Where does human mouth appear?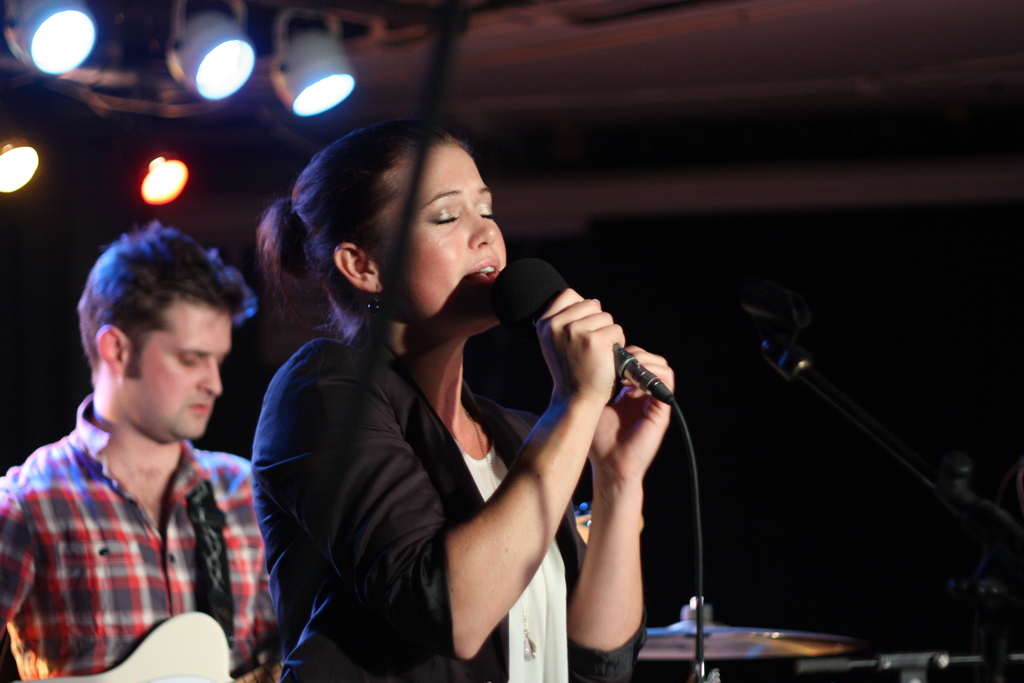
Appears at <region>470, 252, 500, 288</region>.
